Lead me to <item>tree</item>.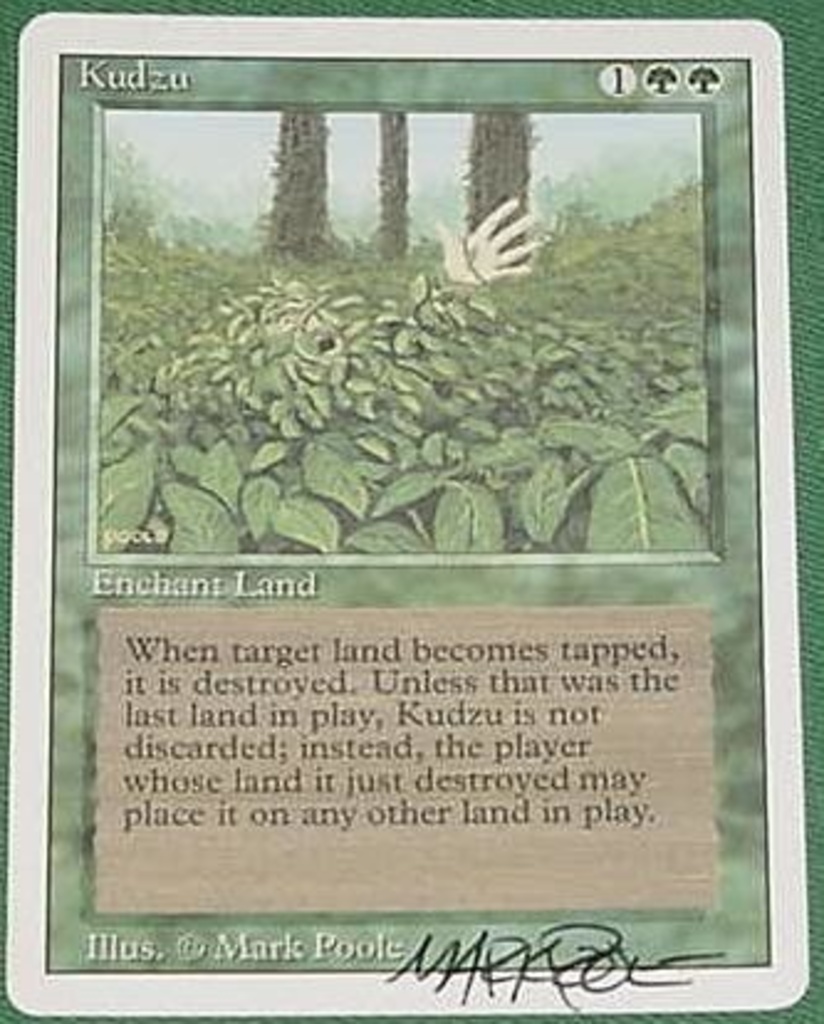
Lead to rect(480, 99, 549, 275).
